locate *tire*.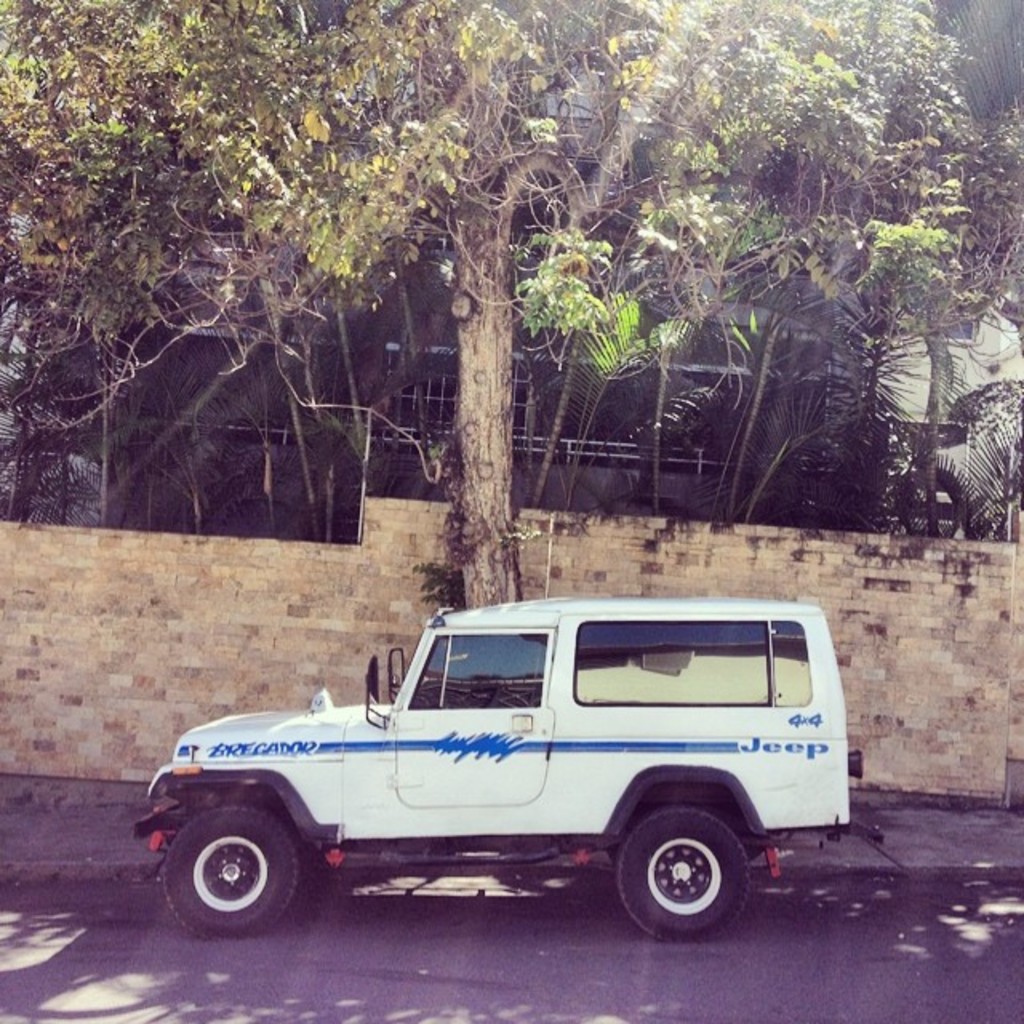
Bounding box: detection(621, 808, 757, 939).
